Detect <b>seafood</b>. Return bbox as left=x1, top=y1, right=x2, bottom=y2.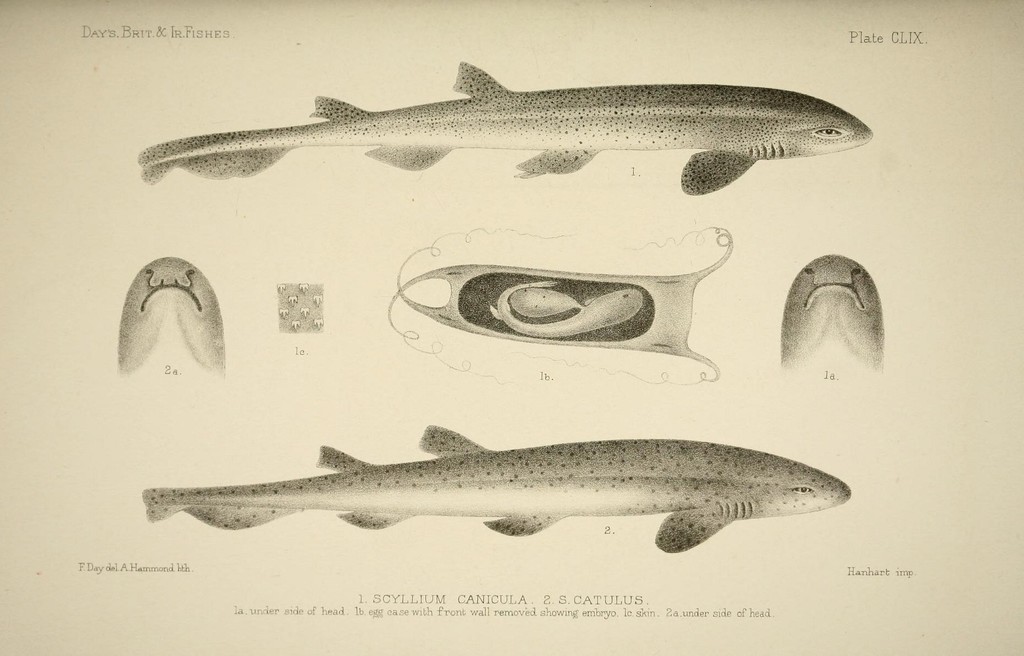
left=119, top=257, right=223, bottom=376.
